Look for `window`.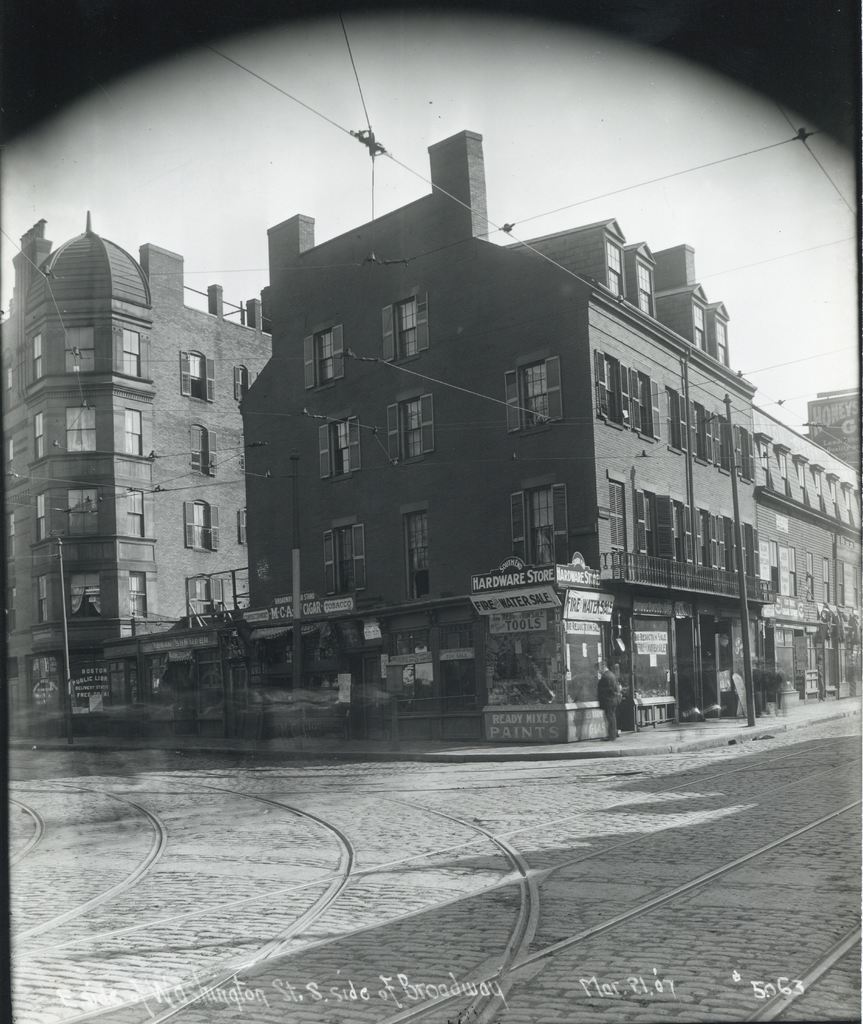
Found: x1=320 y1=518 x2=368 y2=593.
